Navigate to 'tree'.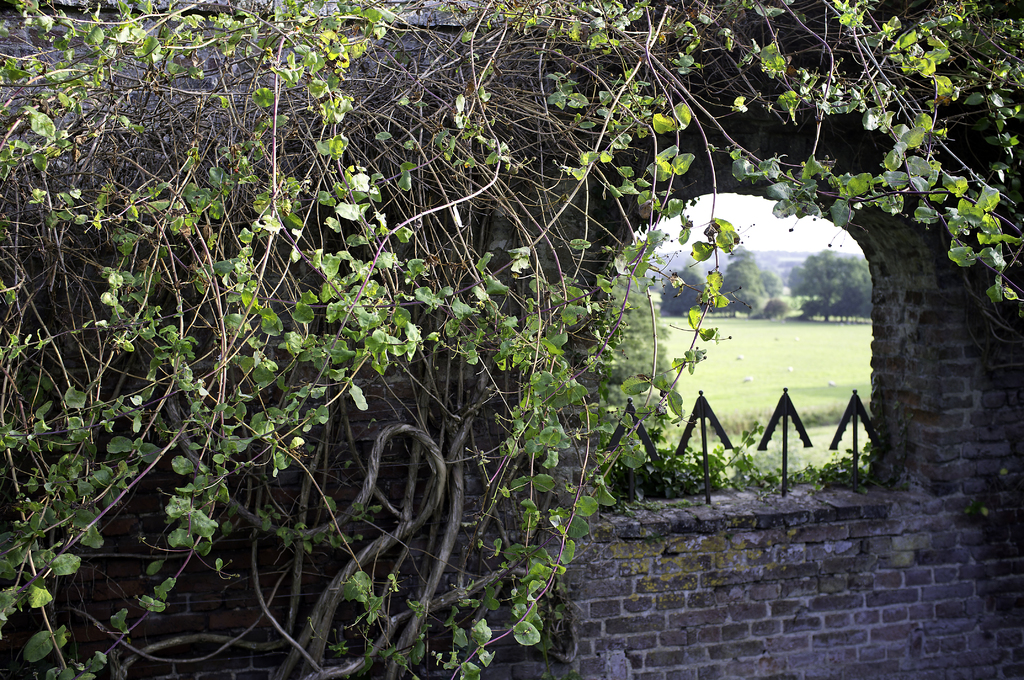
Navigation target: 783,247,883,327.
